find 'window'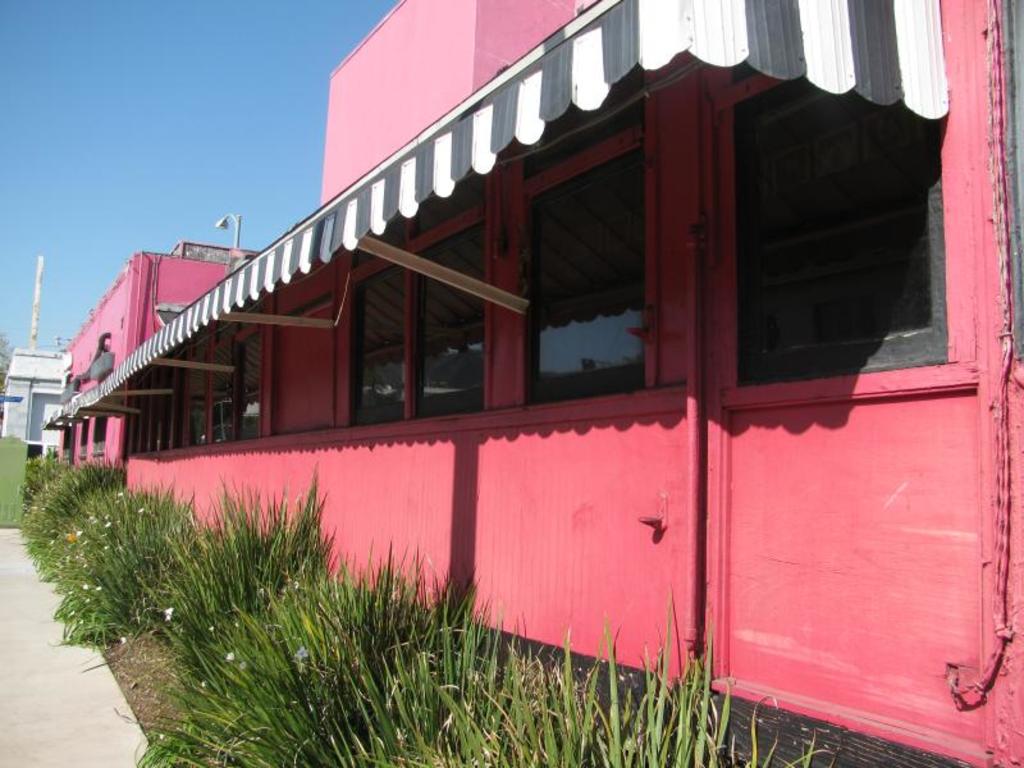
bbox=[172, 324, 268, 449]
